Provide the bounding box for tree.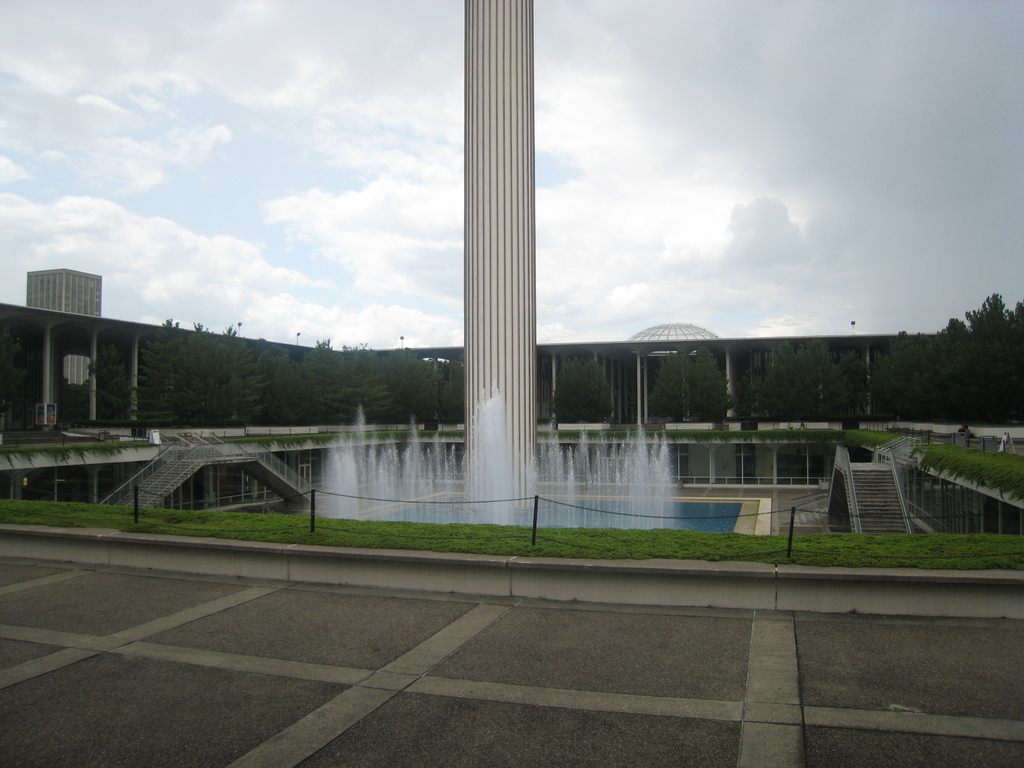
pyautogui.locateOnScreen(175, 328, 257, 425).
